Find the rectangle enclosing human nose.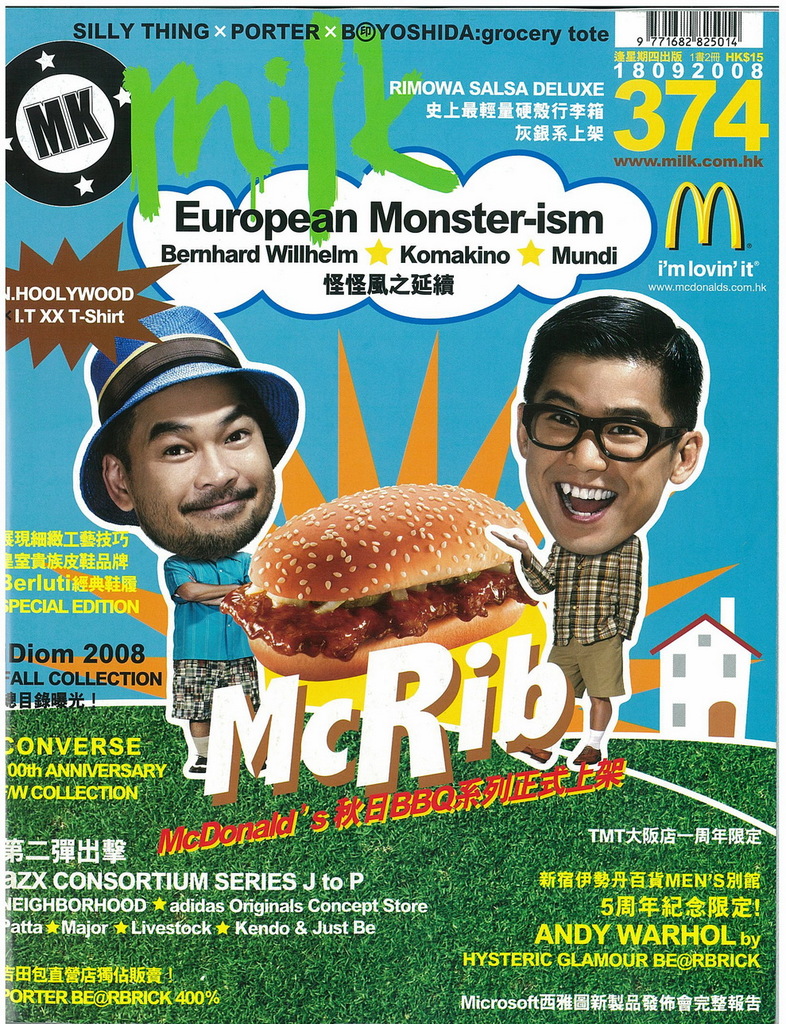
pyautogui.locateOnScreen(565, 433, 606, 473).
